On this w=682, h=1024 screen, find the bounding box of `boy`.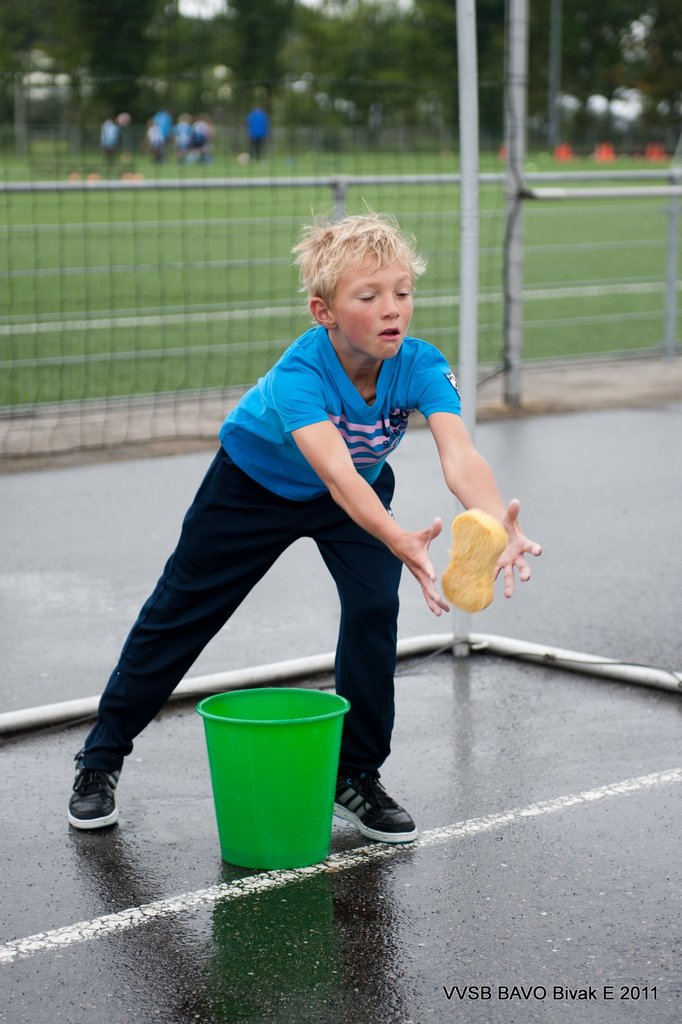
Bounding box: box=[85, 205, 505, 835].
